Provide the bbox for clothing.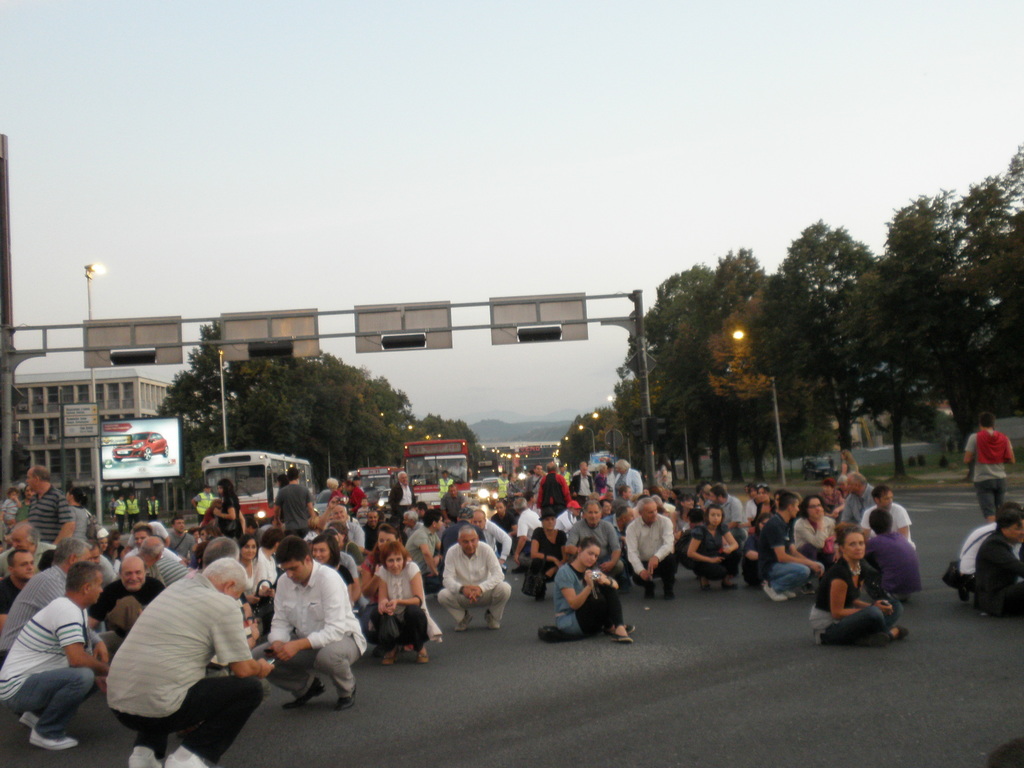
[x1=838, y1=464, x2=857, y2=474].
